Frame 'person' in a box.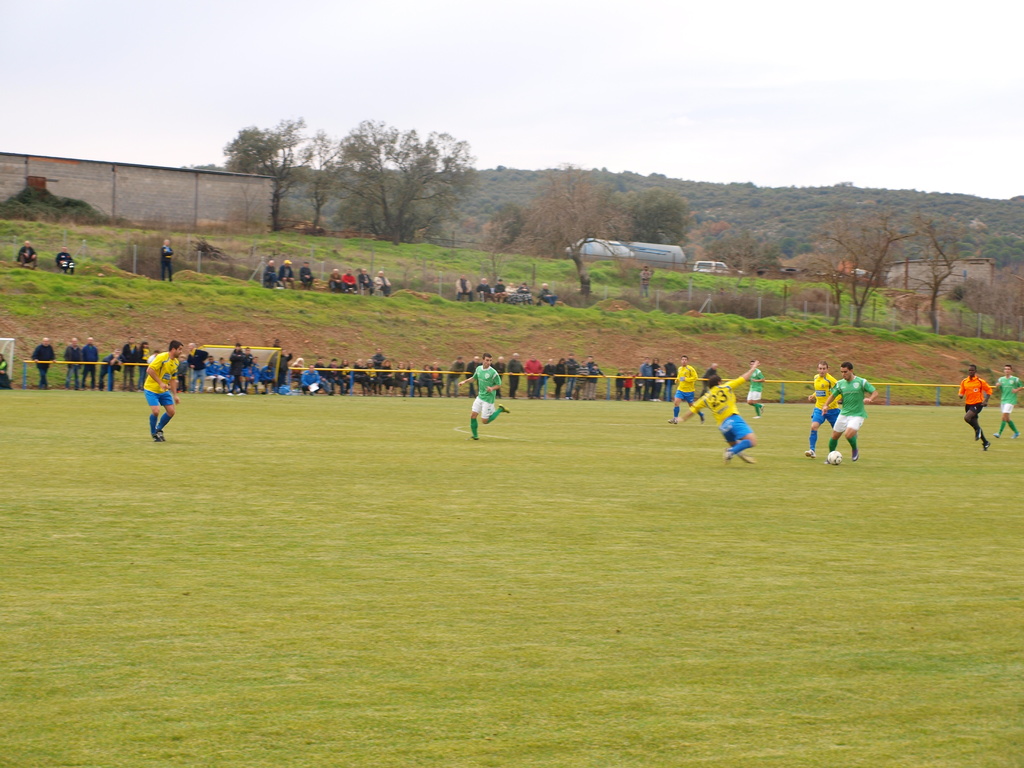
bbox(612, 366, 630, 399).
